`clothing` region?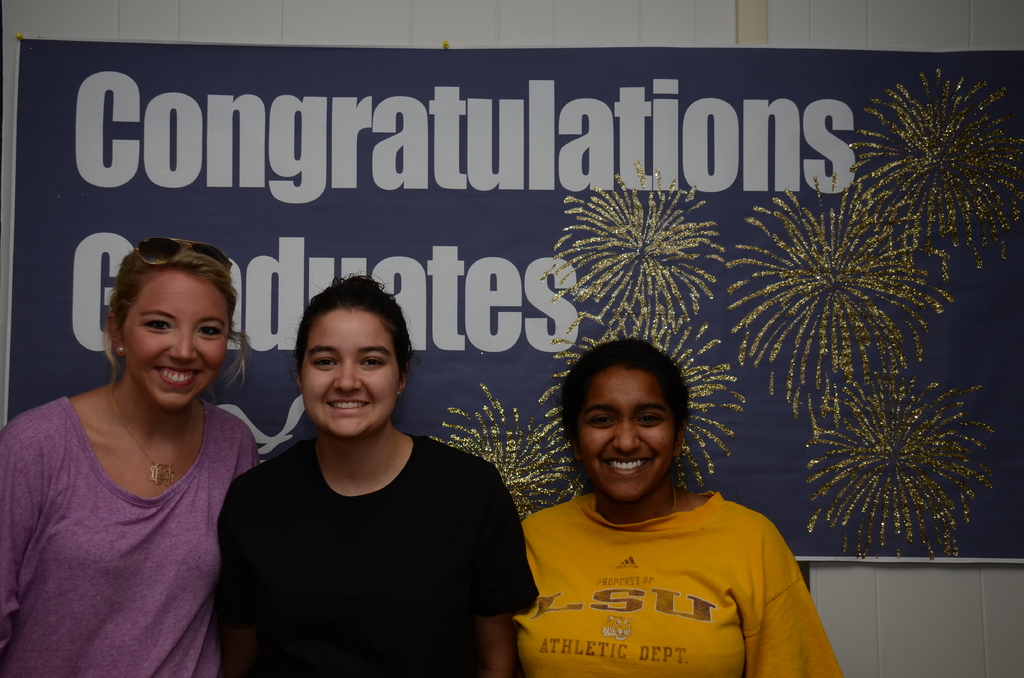
{"left": 507, "top": 491, "right": 844, "bottom": 677}
